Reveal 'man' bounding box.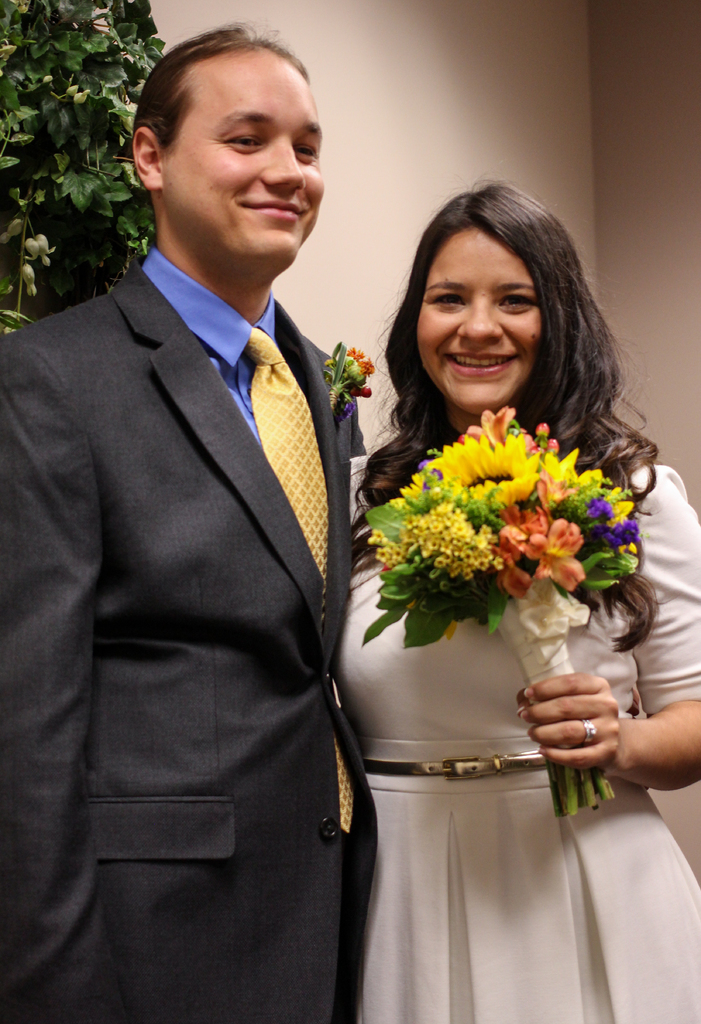
Revealed: 11,0,378,1023.
